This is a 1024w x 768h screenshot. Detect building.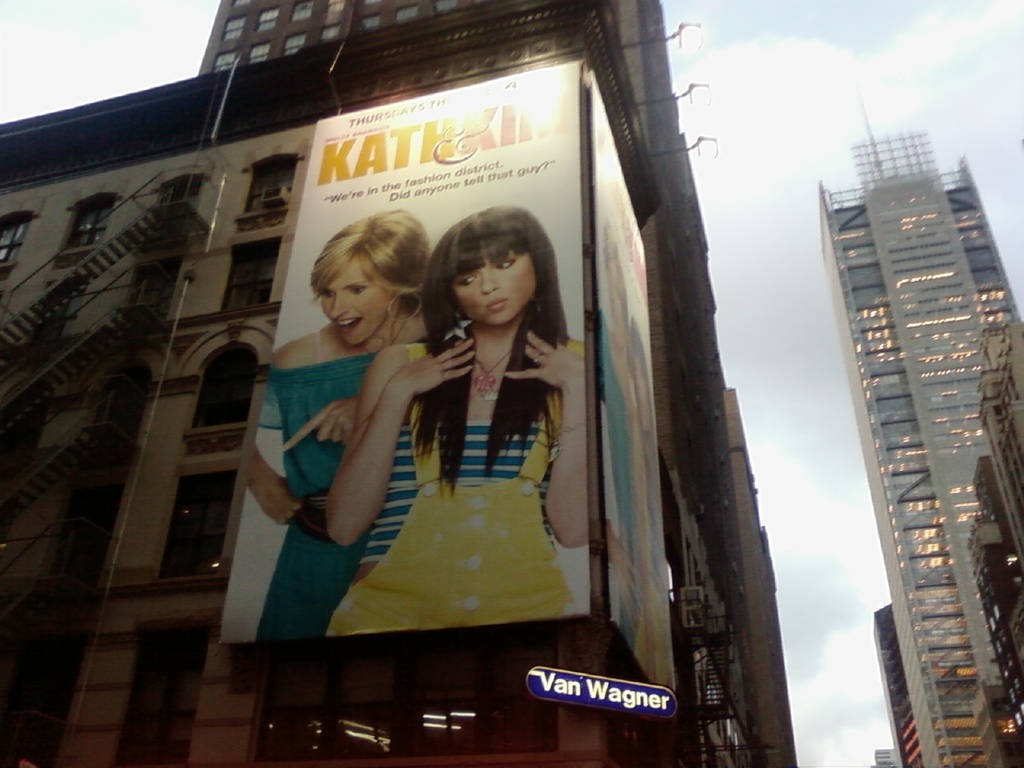
x1=820 y1=130 x2=1023 y2=767.
